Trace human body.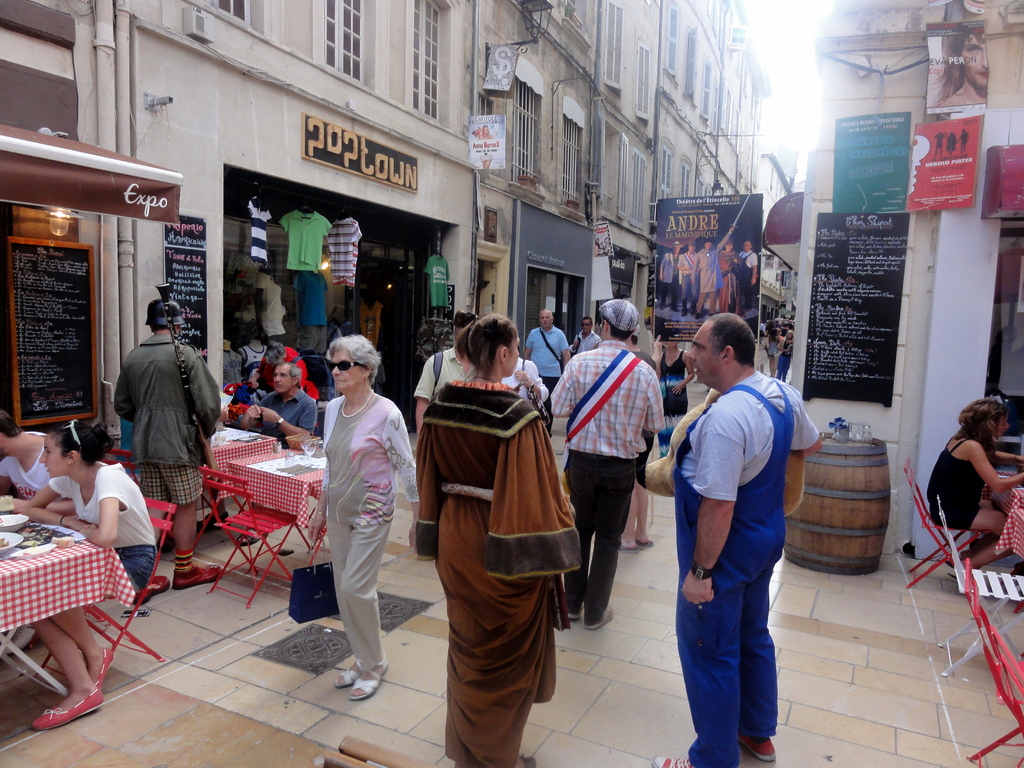
Traced to [x1=0, y1=404, x2=71, y2=528].
